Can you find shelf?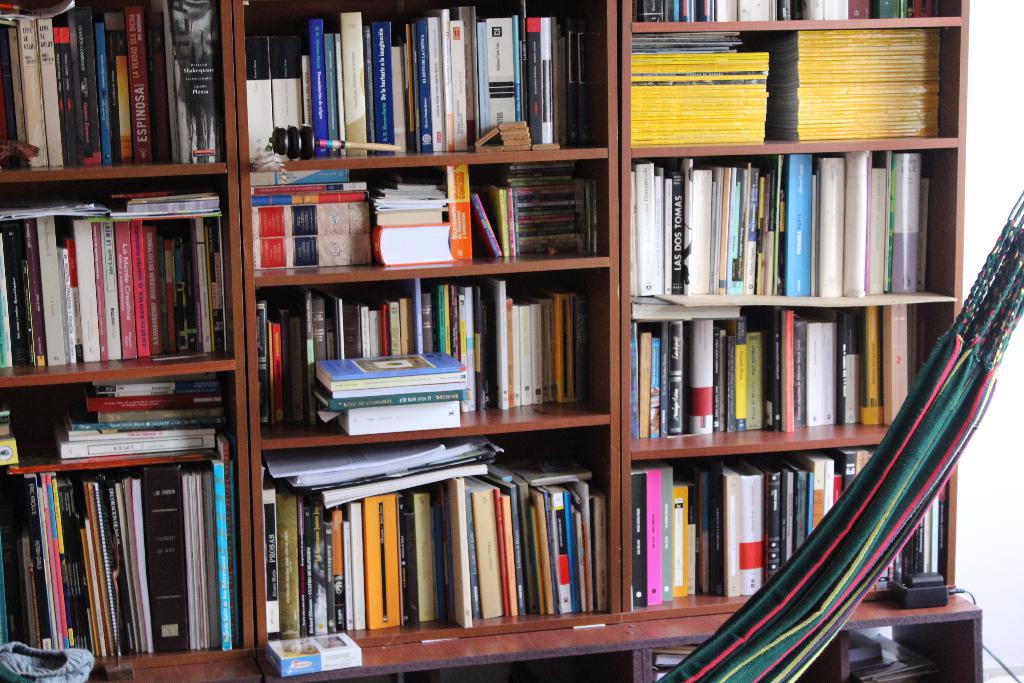
Yes, bounding box: 247:280:620:453.
